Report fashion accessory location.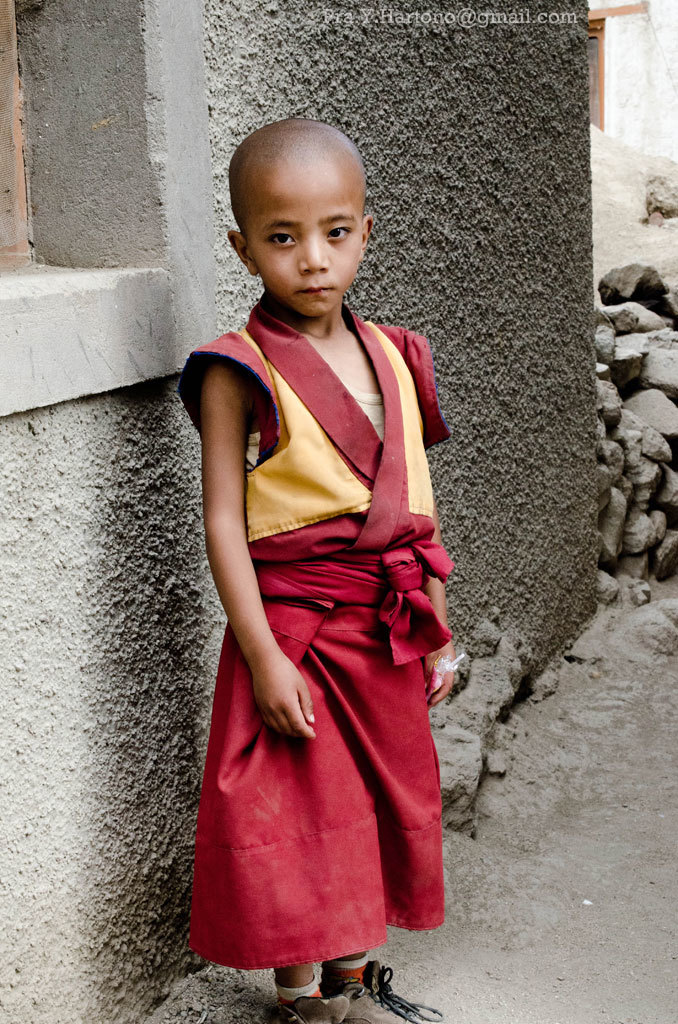
Report: bbox=[271, 994, 342, 1023].
